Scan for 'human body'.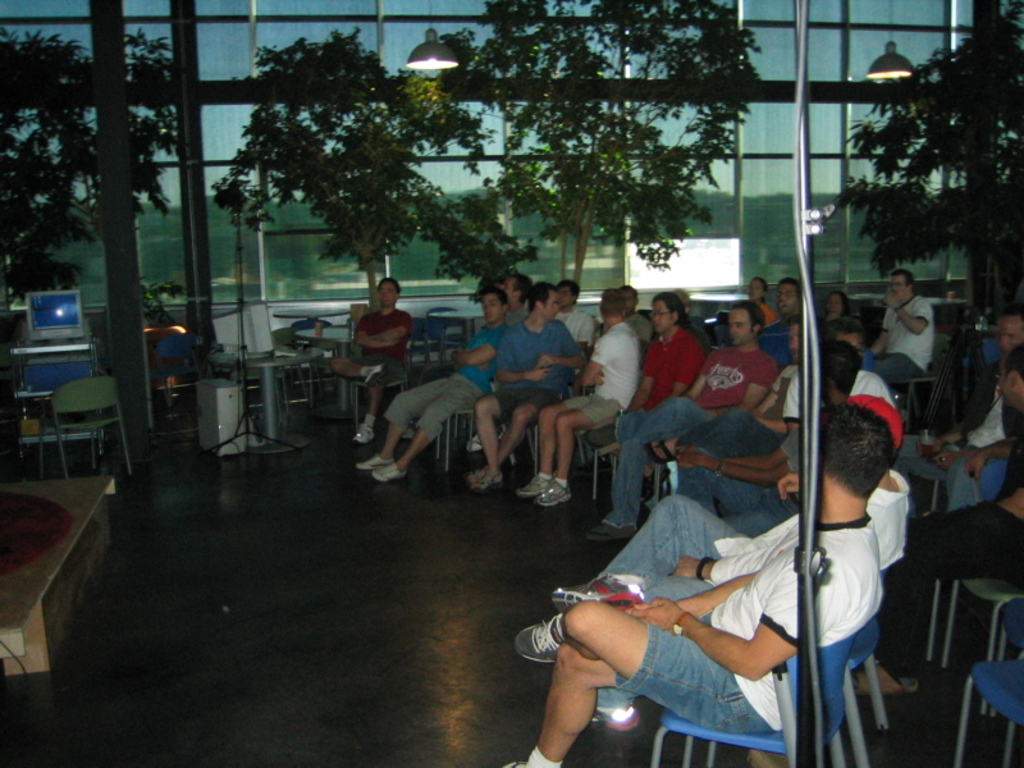
Scan result: crop(815, 307, 863, 342).
